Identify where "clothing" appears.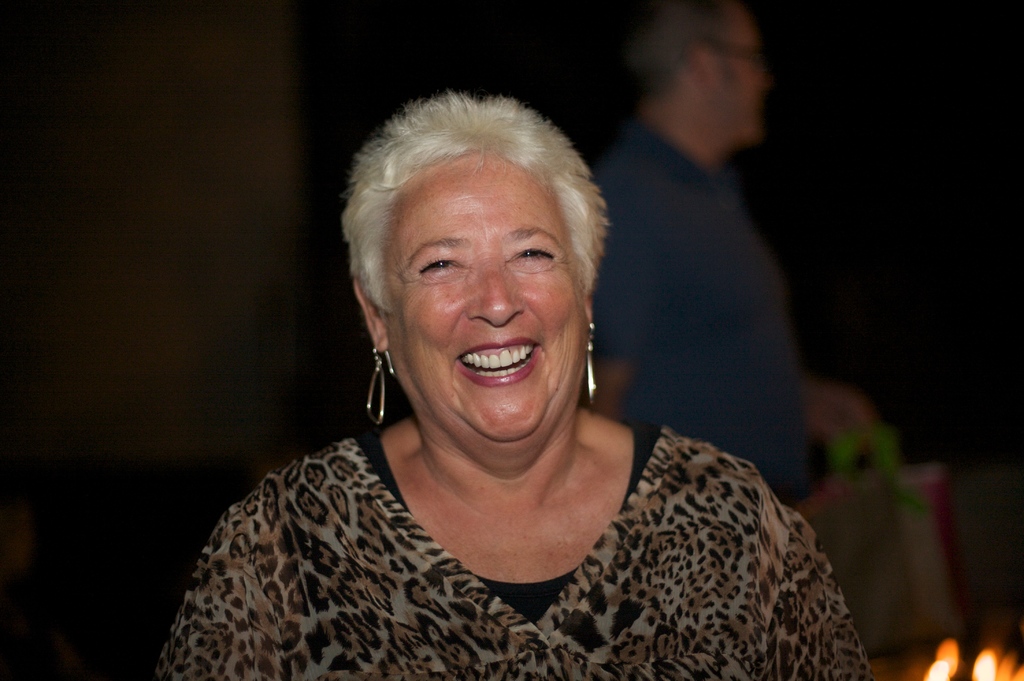
Appears at box=[590, 114, 838, 513].
